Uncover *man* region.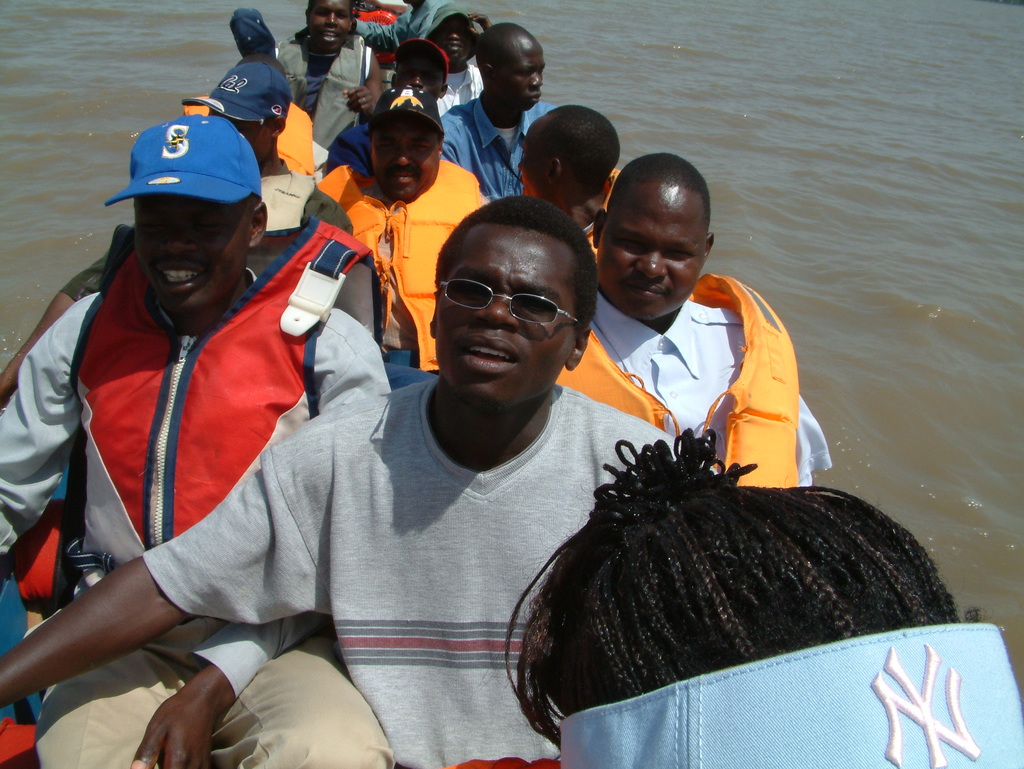
Uncovered: bbox(510, 98, 624, 262).
